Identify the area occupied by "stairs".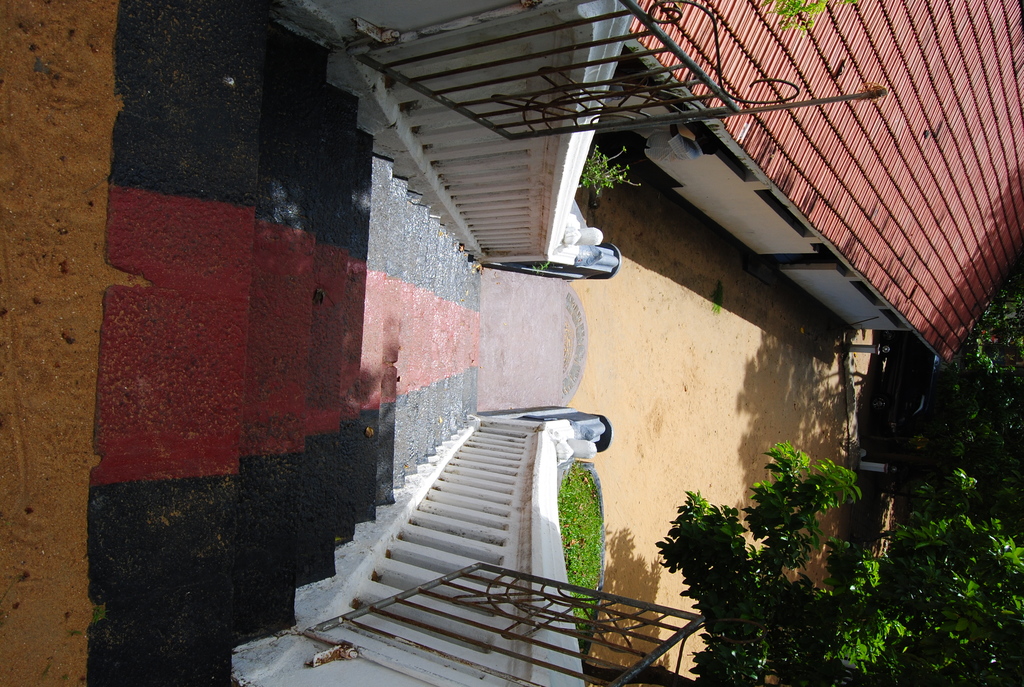
Area: rect(0, 0, 483, 686).
